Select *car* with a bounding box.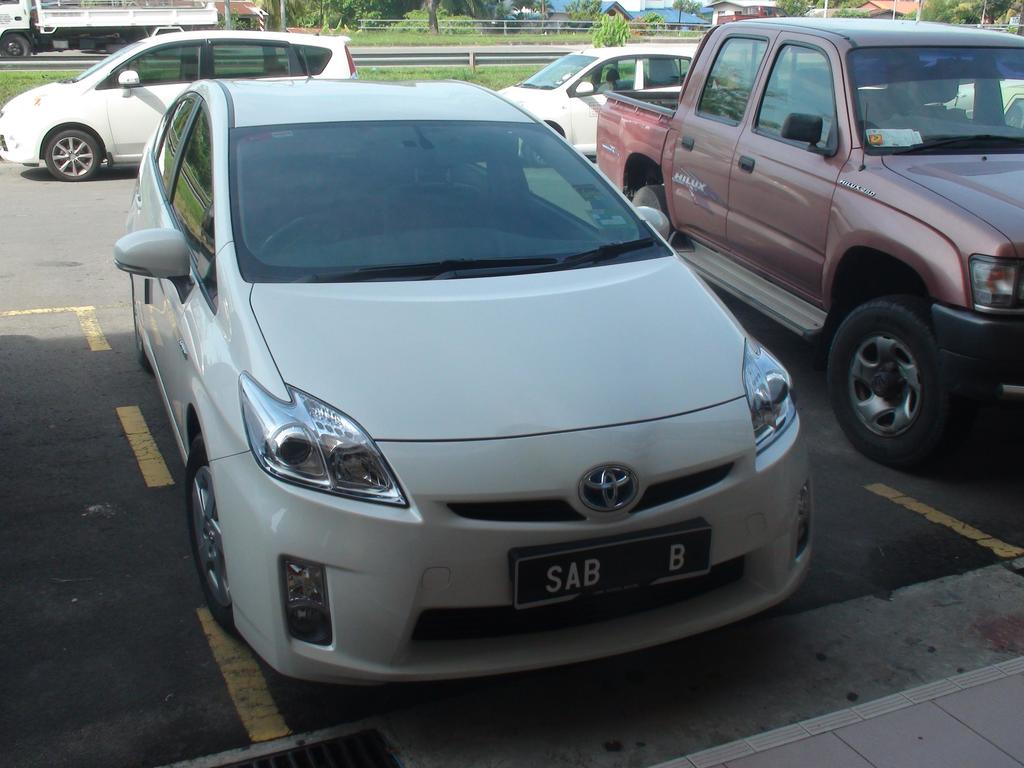
[x1=0, y1=29, x2=361, y2=177].
